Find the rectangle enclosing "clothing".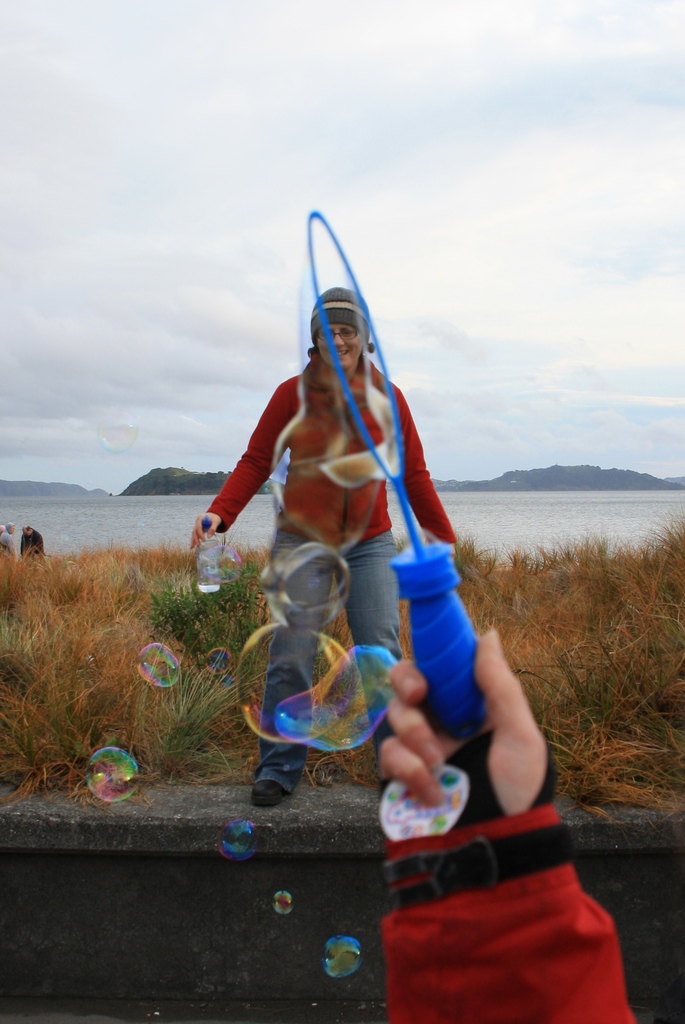
[left=382, top=799, right=637, bottom=1023].
